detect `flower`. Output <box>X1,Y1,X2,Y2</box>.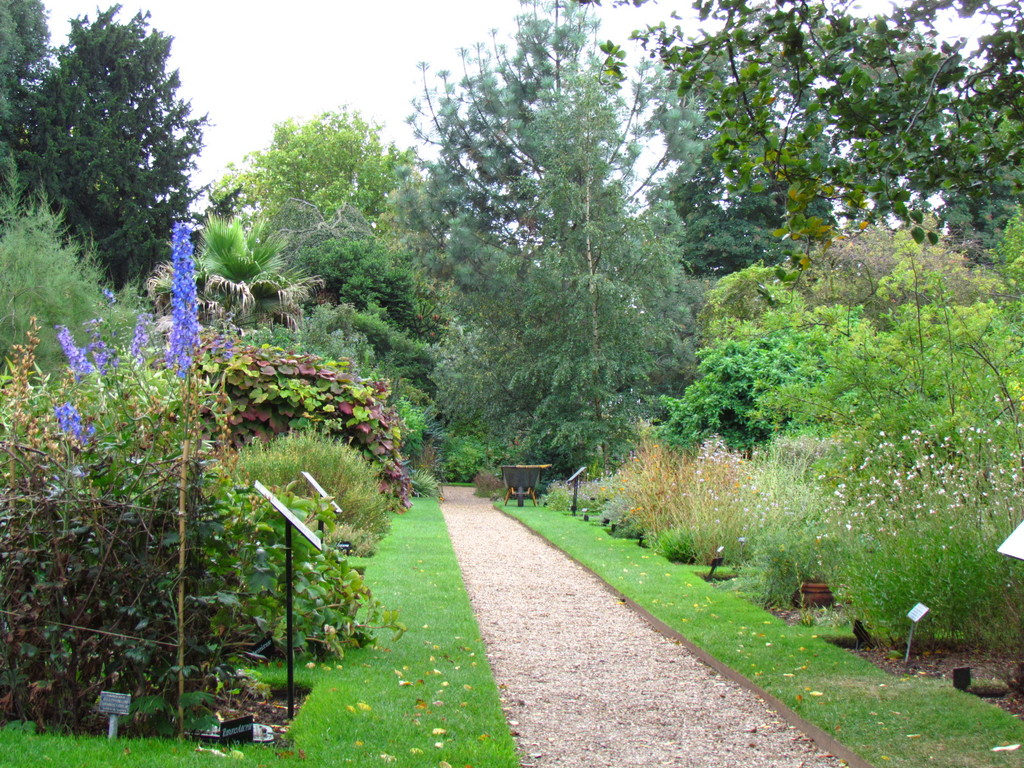
<box>63,406,73,414</box>.
